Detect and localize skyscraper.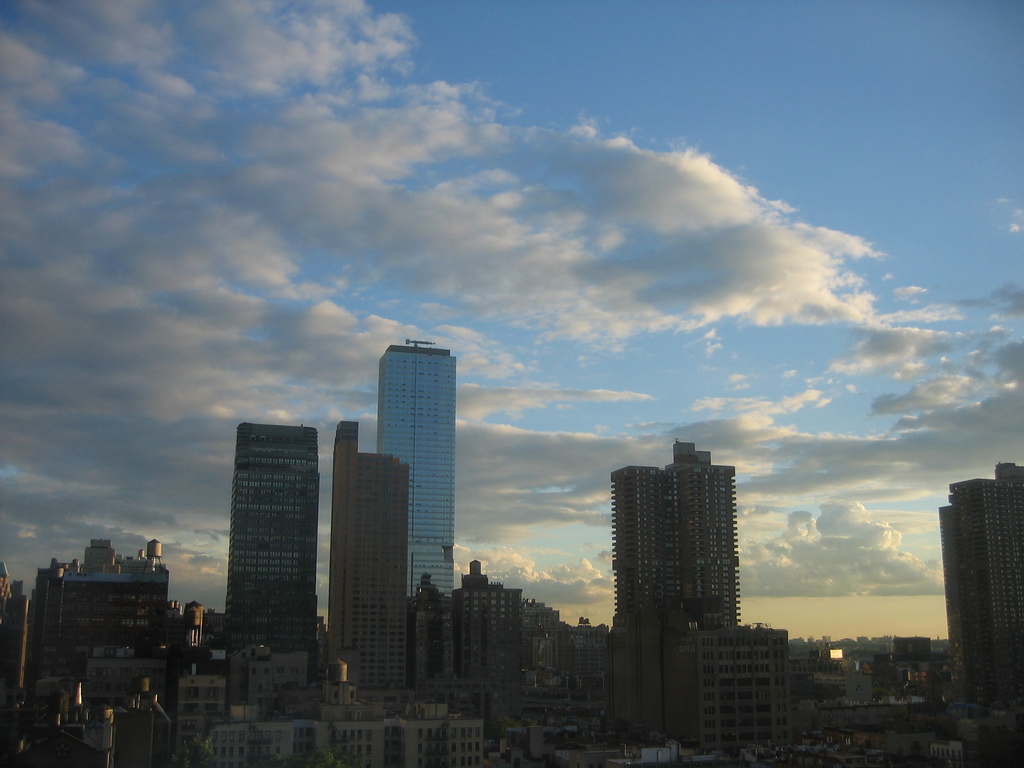
Localized at select_region(604, 593, 797, 742).
